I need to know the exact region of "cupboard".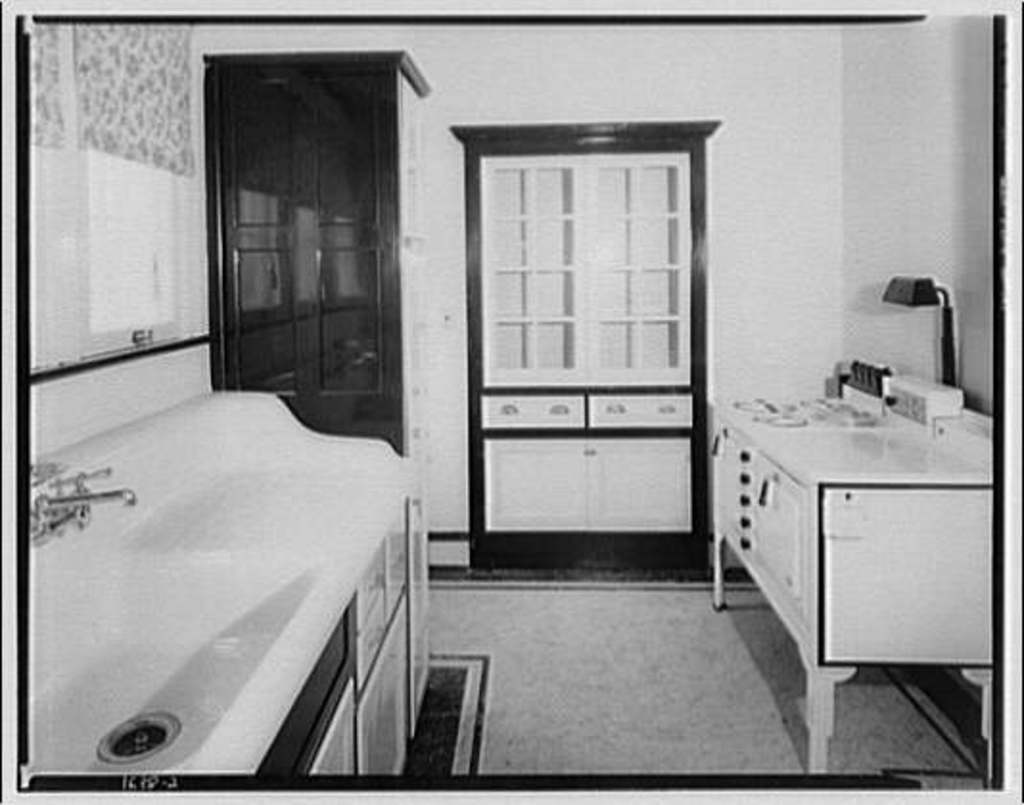
Region: (449, 121, 725, 573).
